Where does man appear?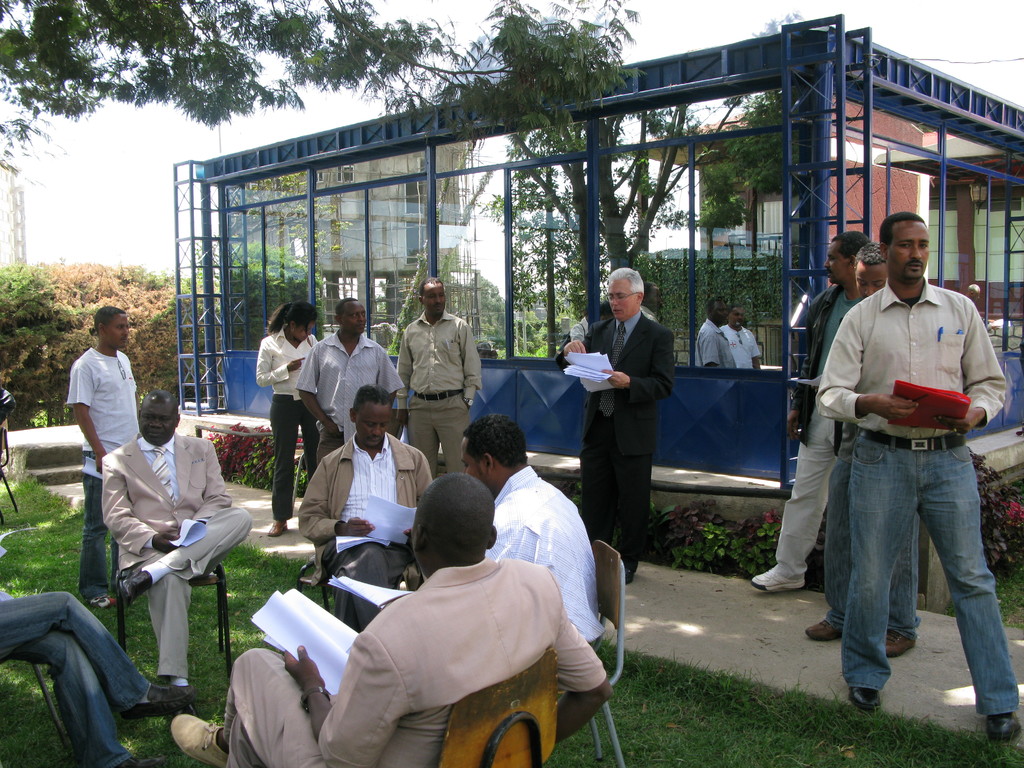
Appears at select_region(64, 307, 143, 607).
